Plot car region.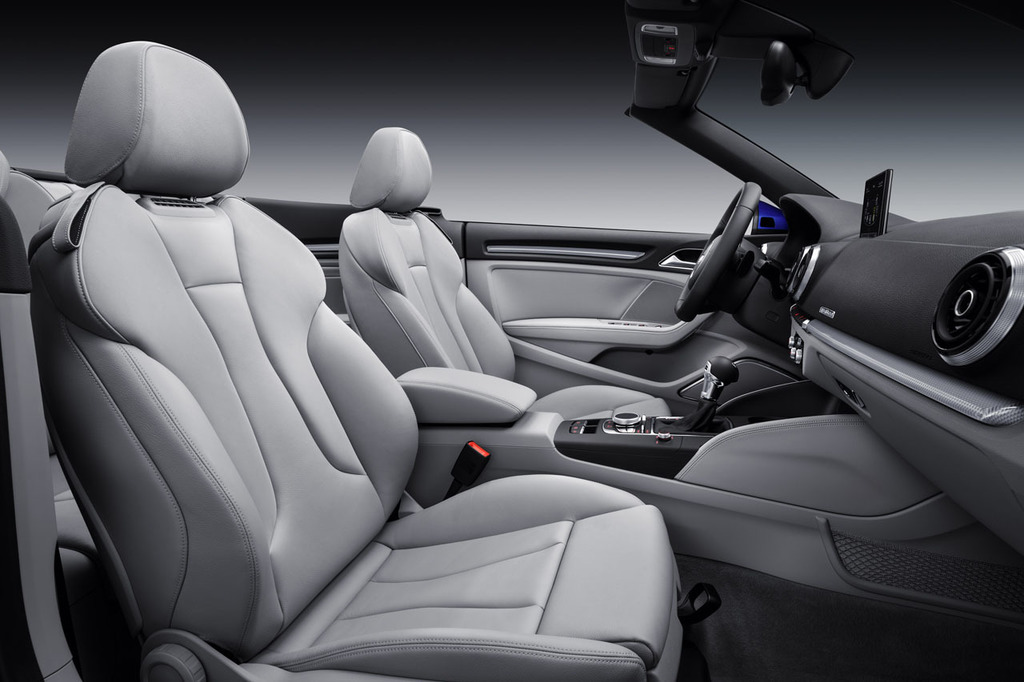
Plotted at select_region(49, 42, 995, 670).
